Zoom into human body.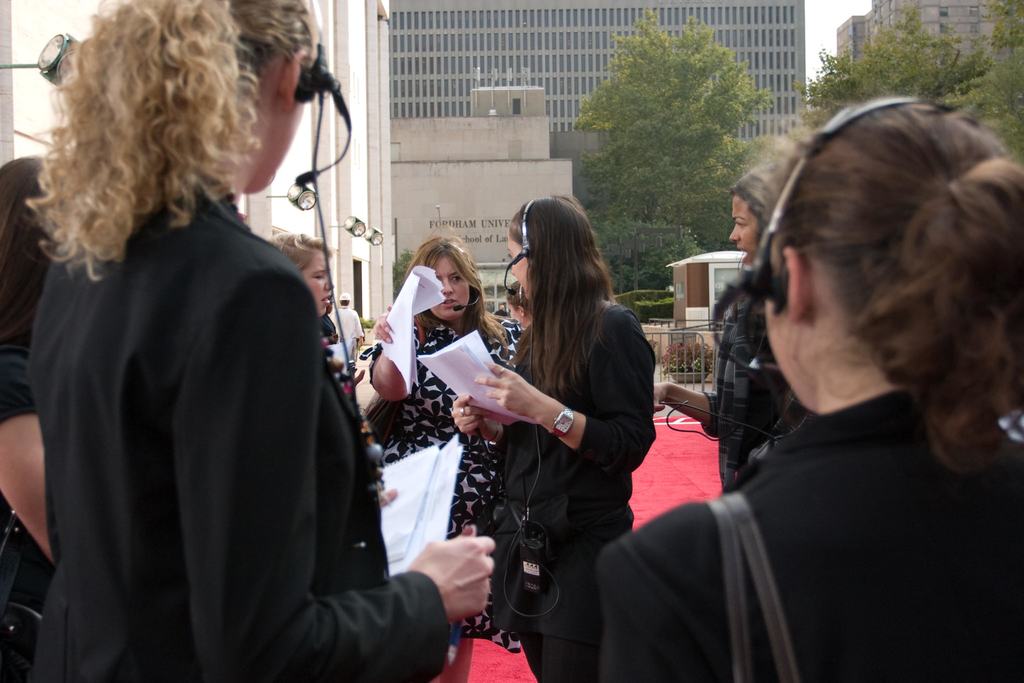
Zoom target: [left=454, top=296, right=656, bottom=682].
